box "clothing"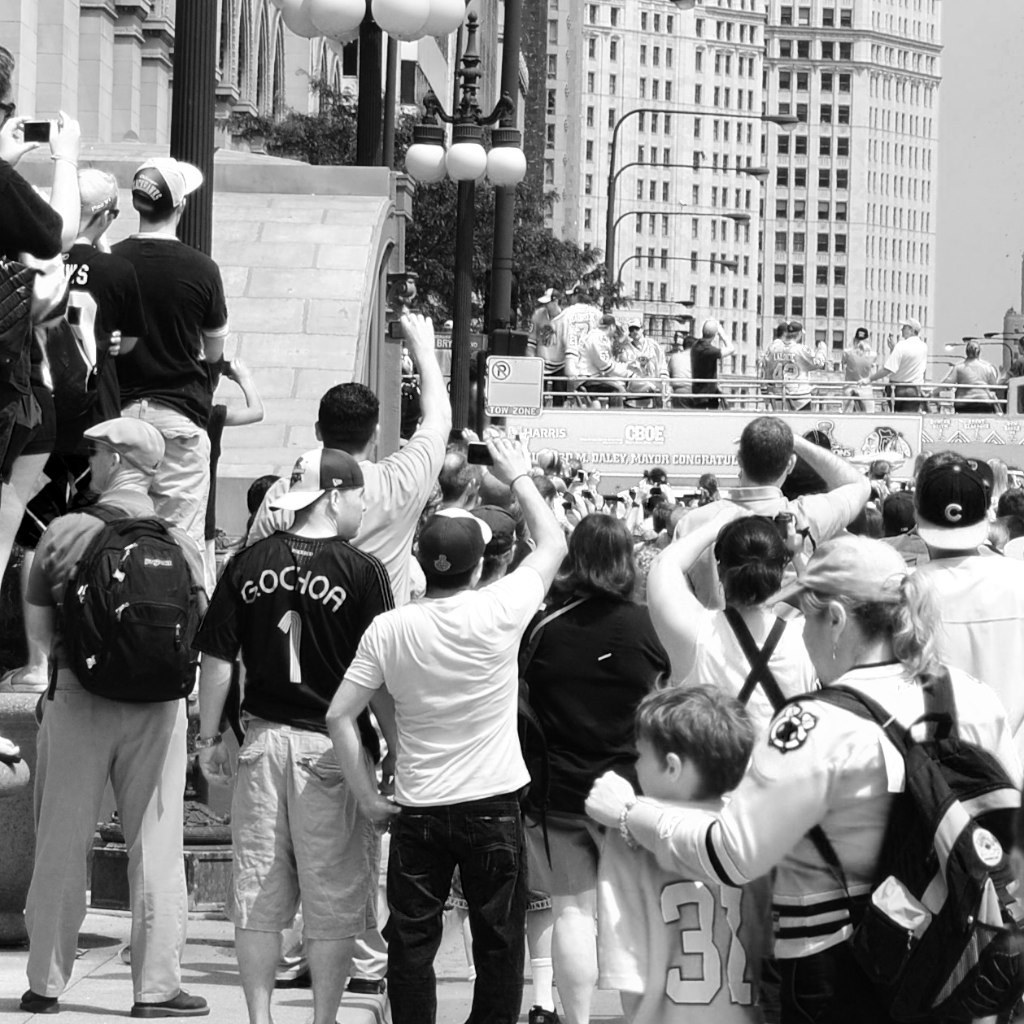
(146, 413, 218, 562)
